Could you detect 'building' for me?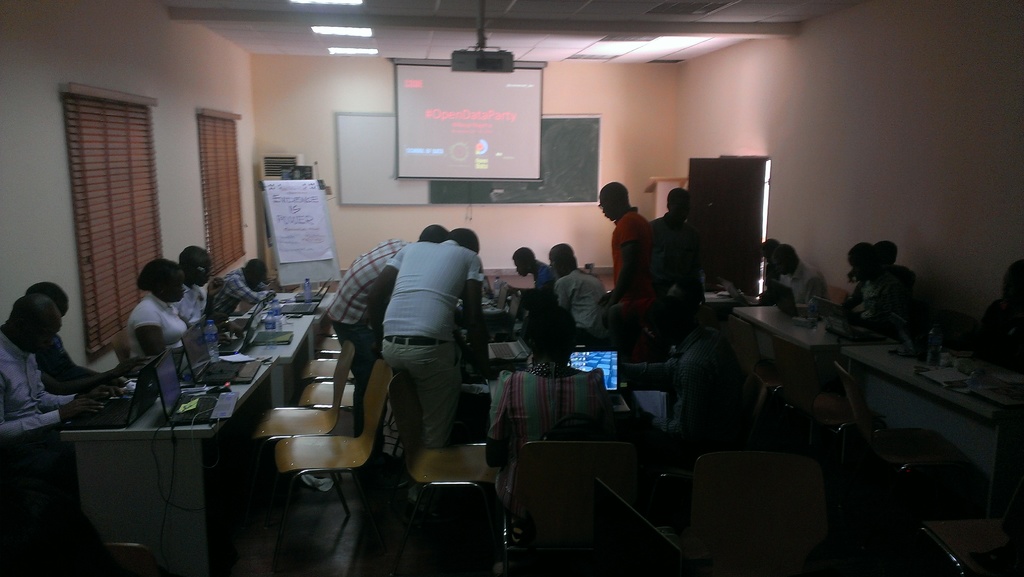
Detection result: x1=0, y1=0, x2=1023, y2=576.
